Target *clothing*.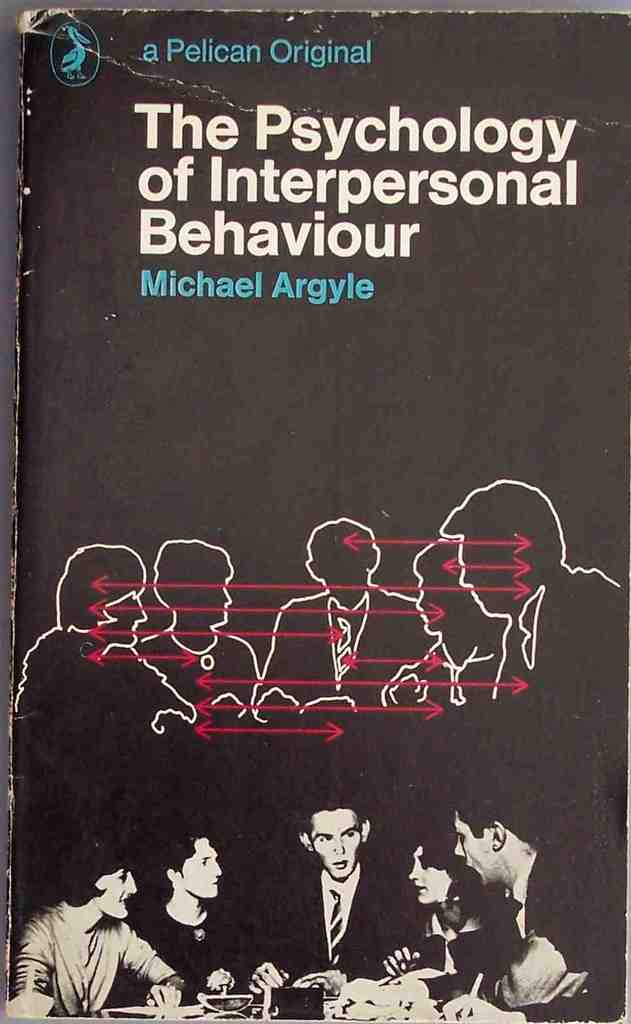
Target region: BBox(159, 621, 253, 711).
